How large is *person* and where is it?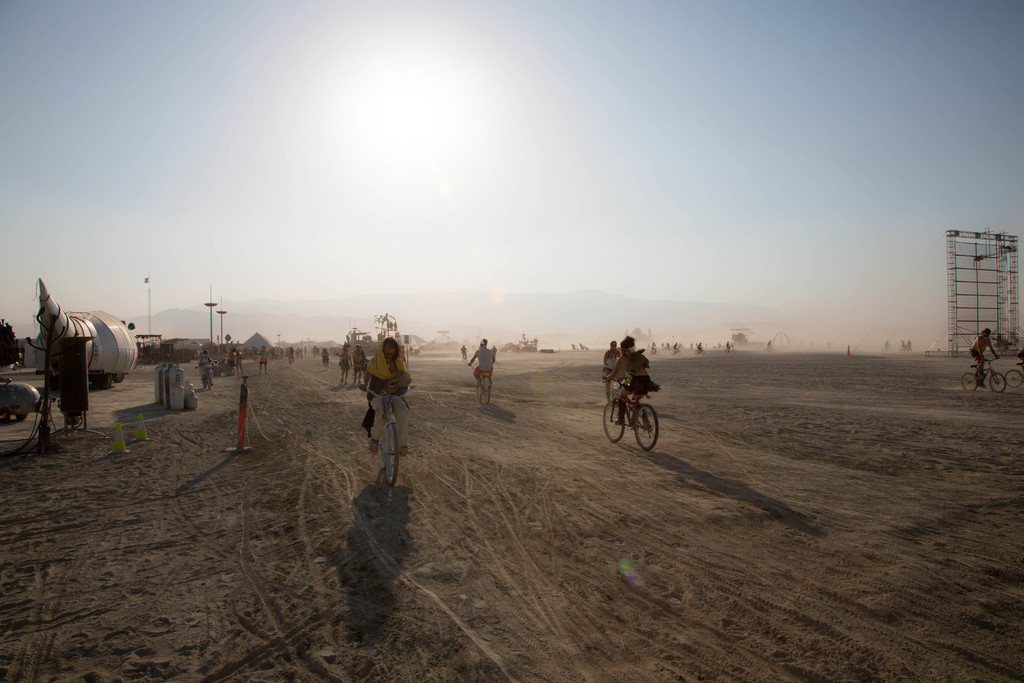
Bounding box: rect(660, 340, 663, 349).
